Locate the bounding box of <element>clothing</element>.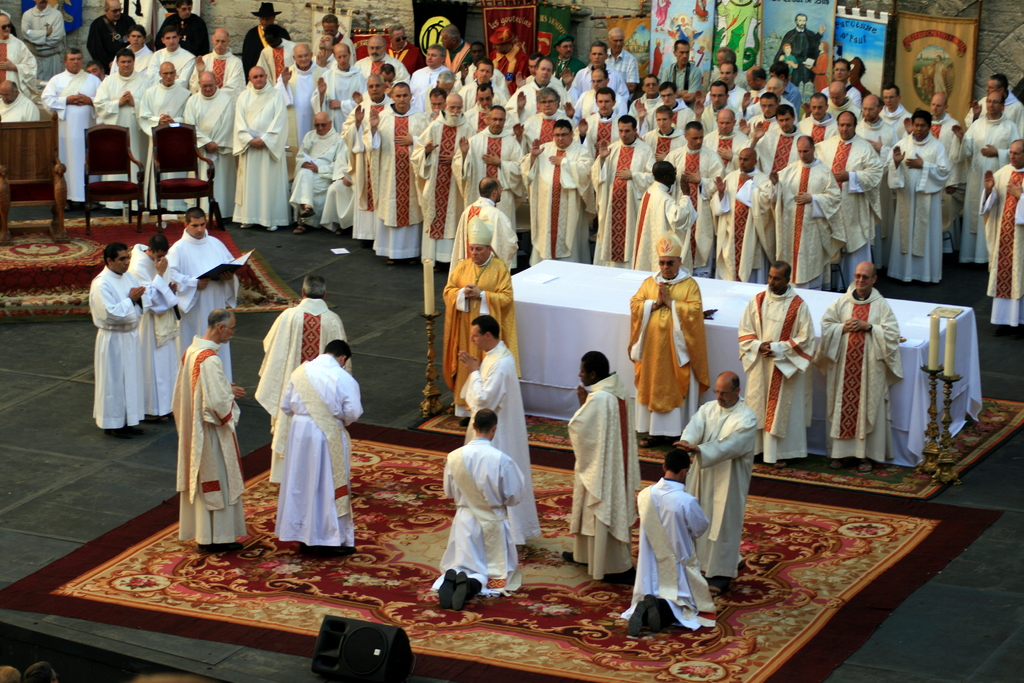
Bounding box: [x1=129, y1=86, x2=189, y2=212].
